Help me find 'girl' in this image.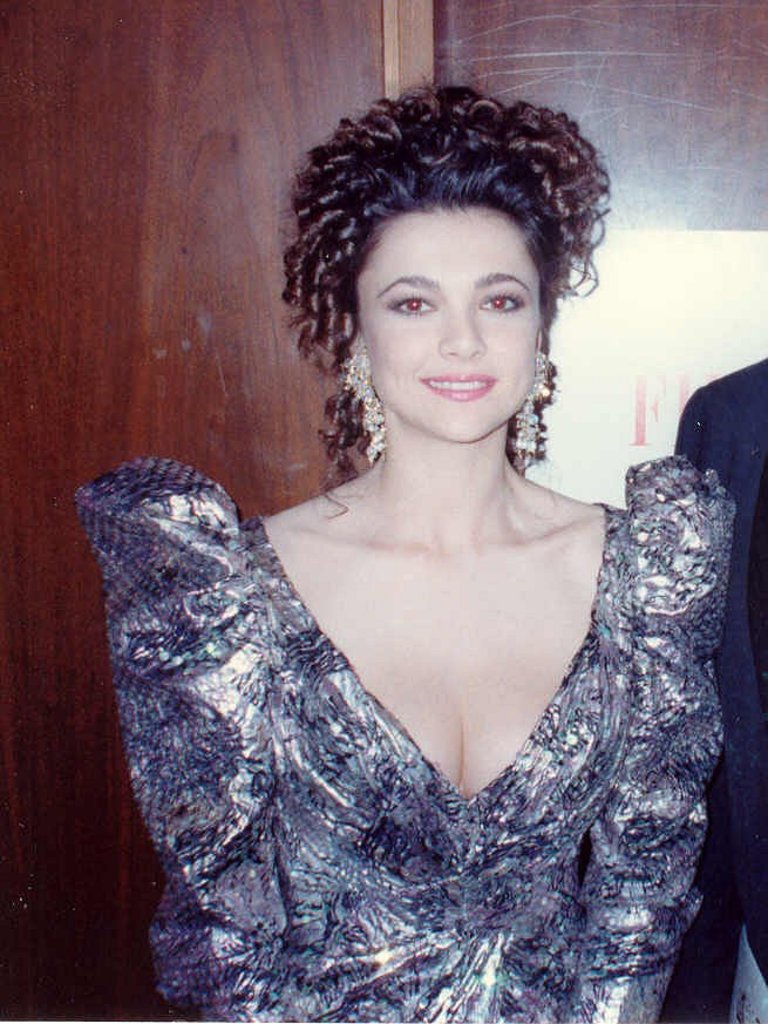
Found it: detection(79, 73, 736, 1023).
